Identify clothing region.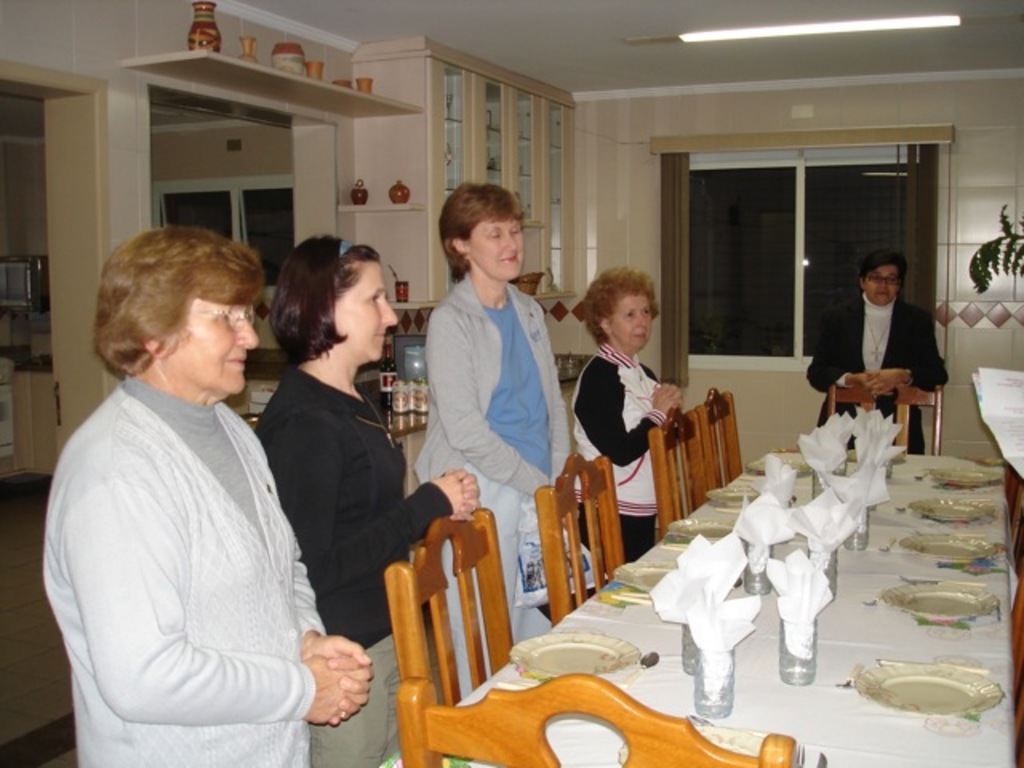
Region: [42,379,326,766].
